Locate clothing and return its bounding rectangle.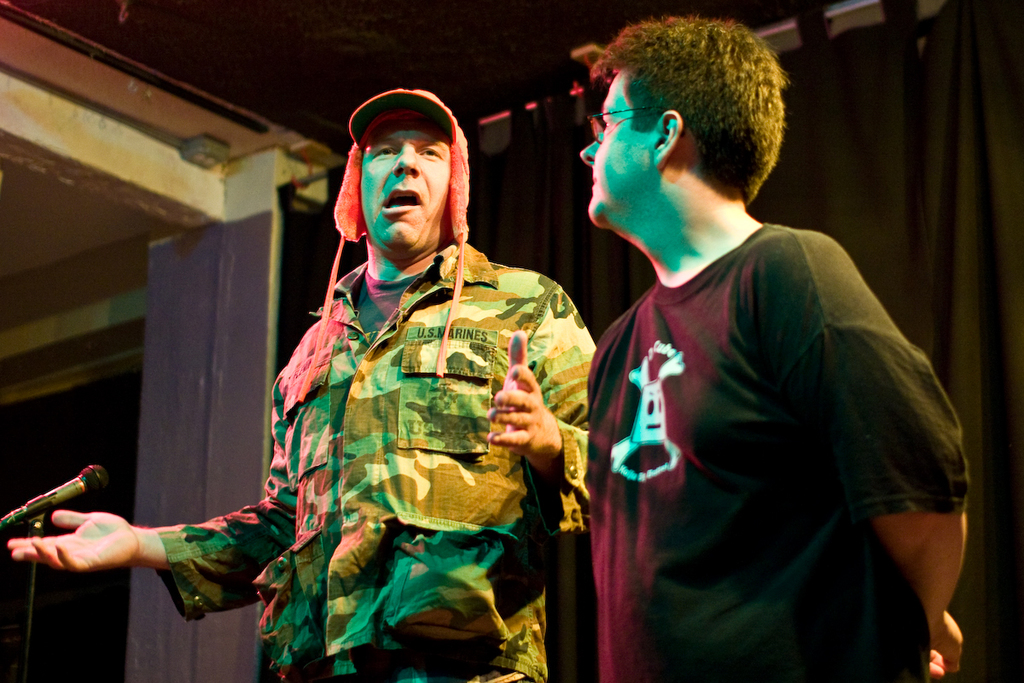
l=157, t=231, r=605, b=681.
